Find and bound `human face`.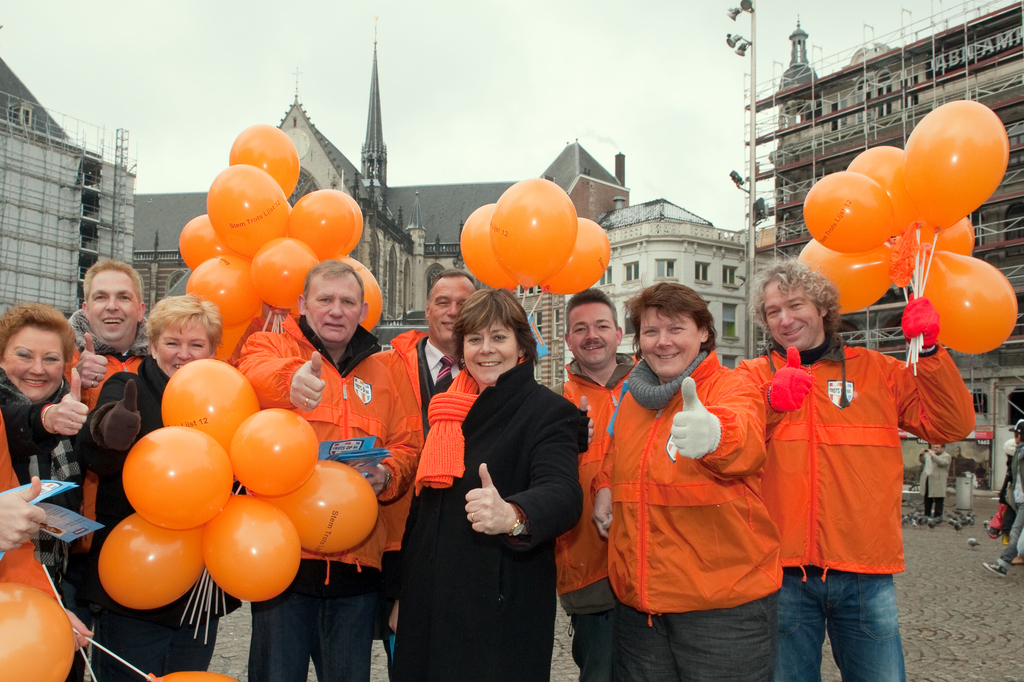
Bound: 573:304:615:364.
